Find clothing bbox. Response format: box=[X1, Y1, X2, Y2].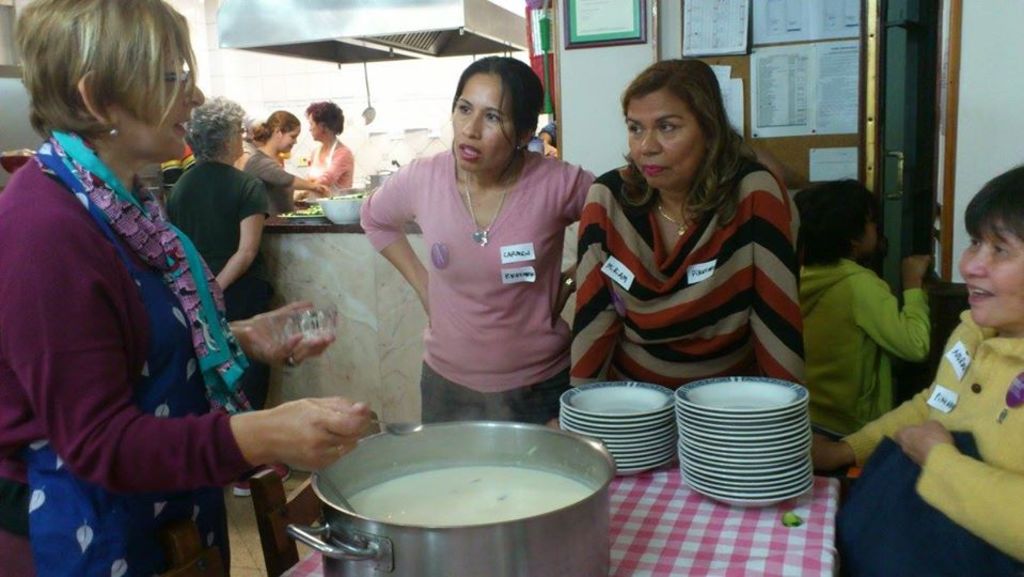
box=[162, 153, 269, 409].
